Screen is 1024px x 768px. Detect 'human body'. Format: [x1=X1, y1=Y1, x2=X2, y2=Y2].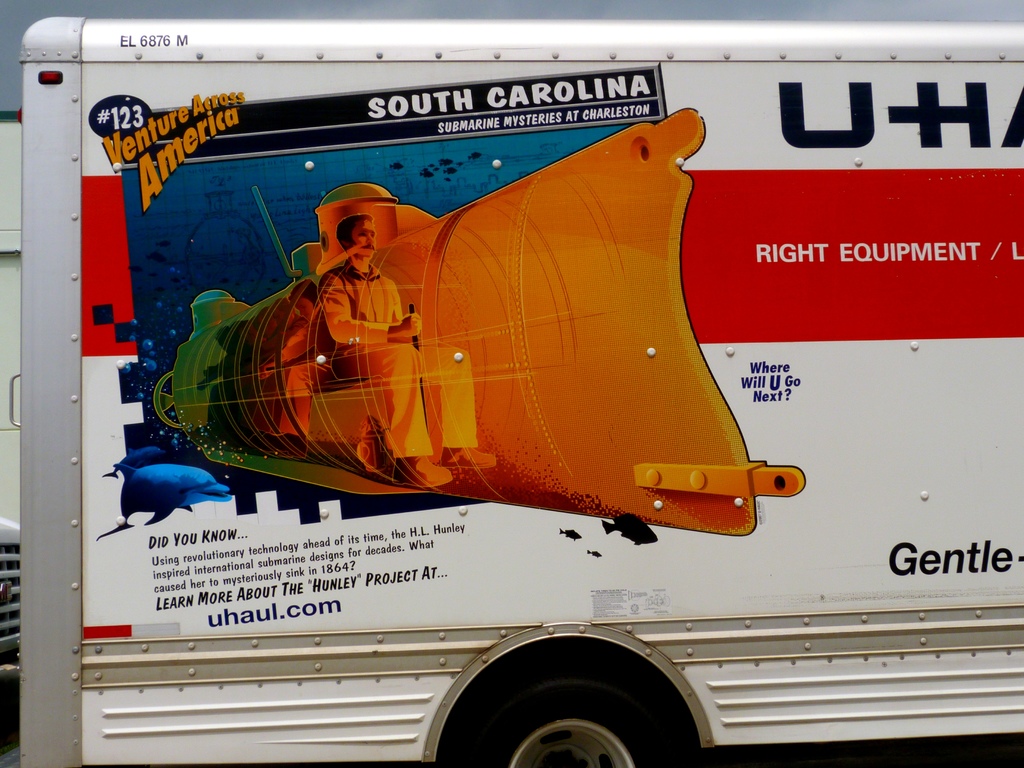
[x1=315, y1=212, x2=453, y2=483].
